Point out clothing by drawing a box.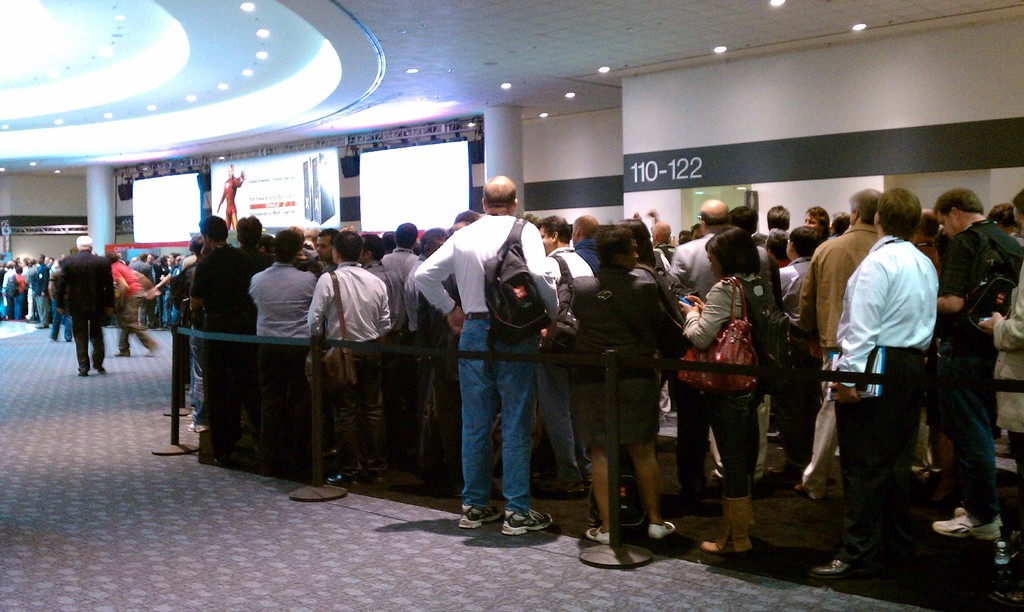
680 234 753 287.
